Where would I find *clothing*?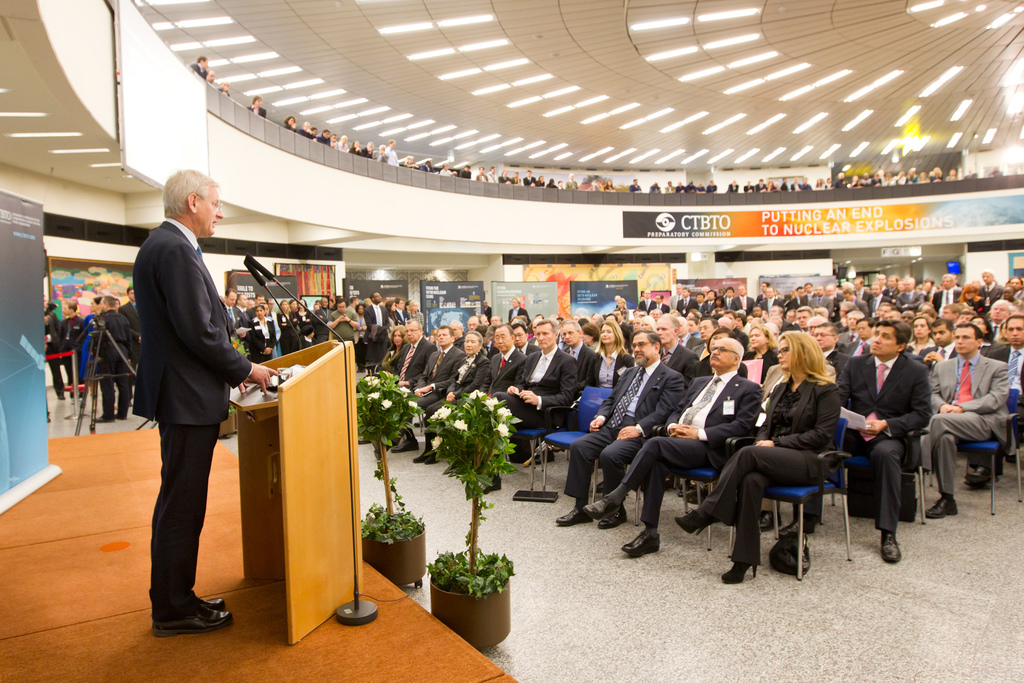
At region(387, 333, 440, 384).
